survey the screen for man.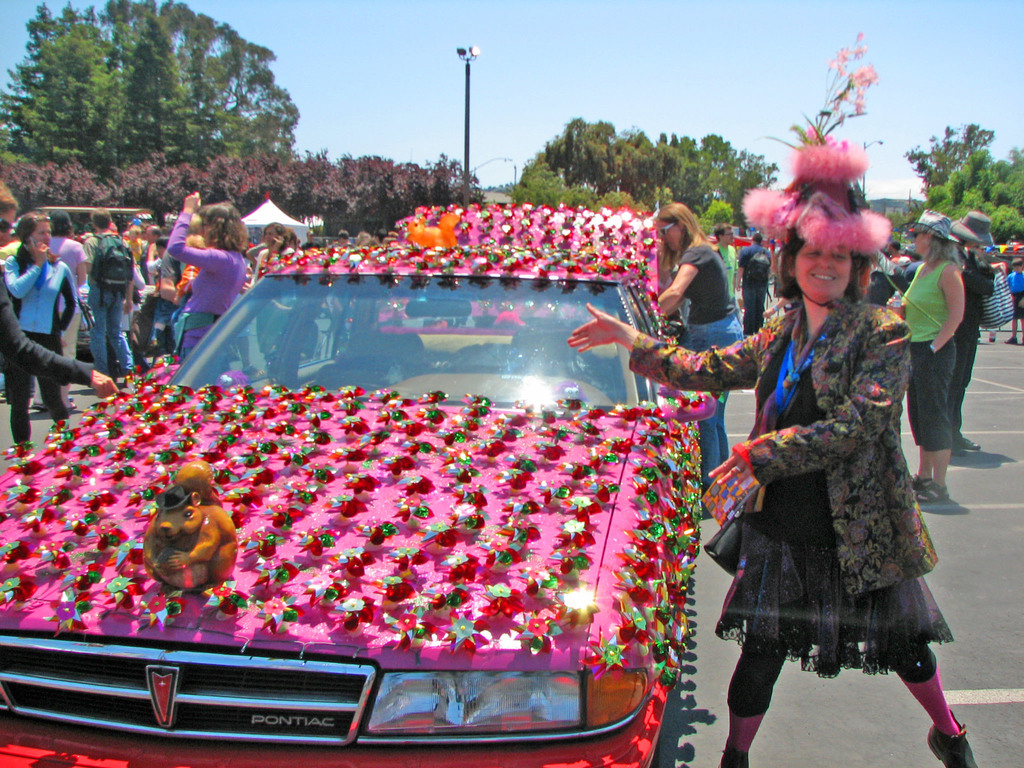
Survey found: Rect(733, 230, 779, 335).
